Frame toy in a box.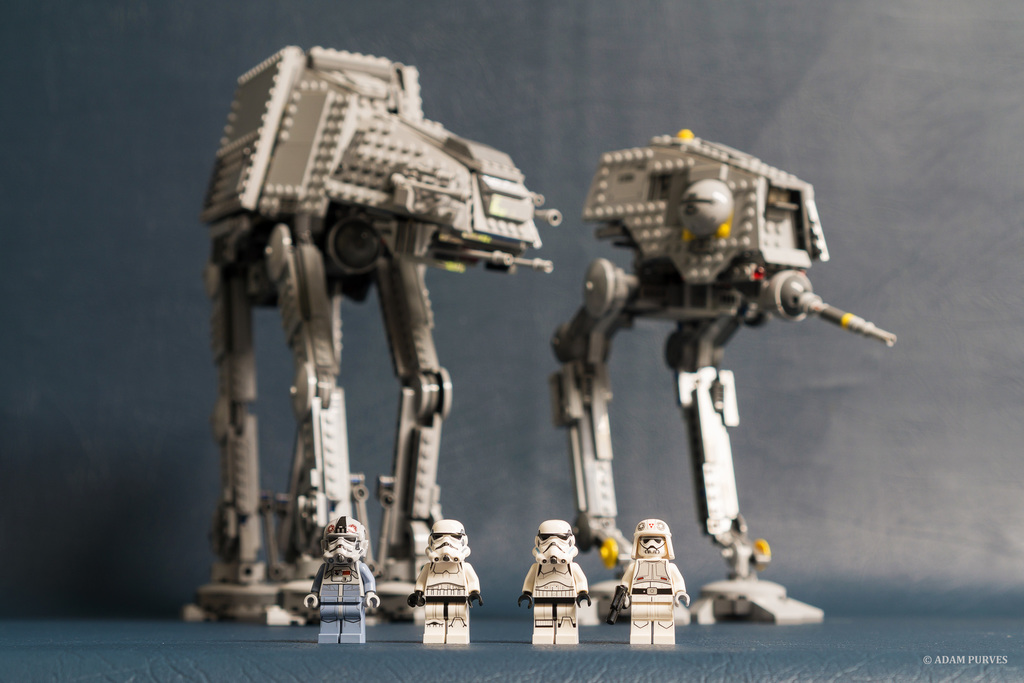
[left=605, top=588, right=628, bottom=627].
